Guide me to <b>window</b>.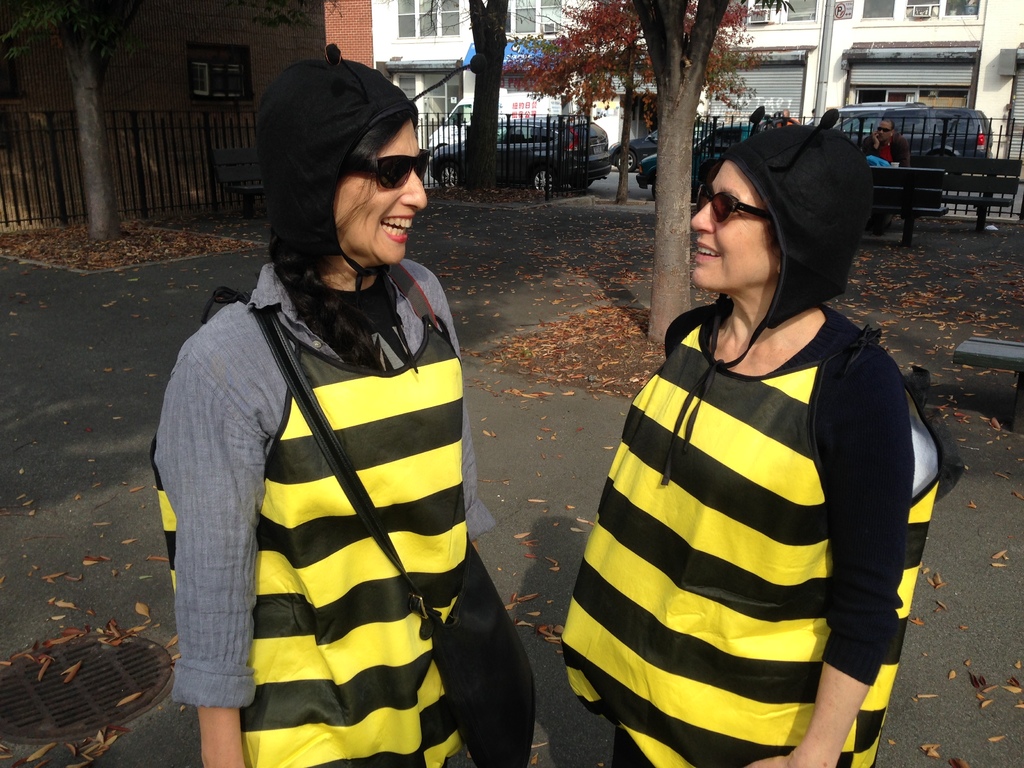
Guidance: box=[856, 0, 977, 25].
